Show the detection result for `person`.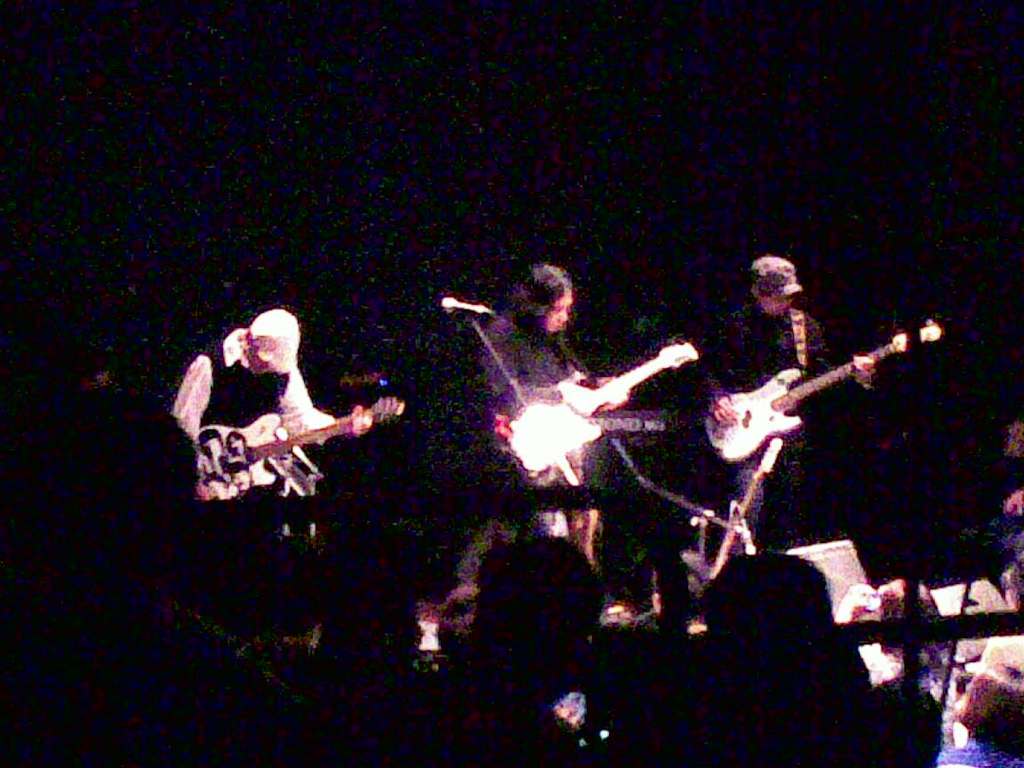
select_region(712, 258, 864, 556).
